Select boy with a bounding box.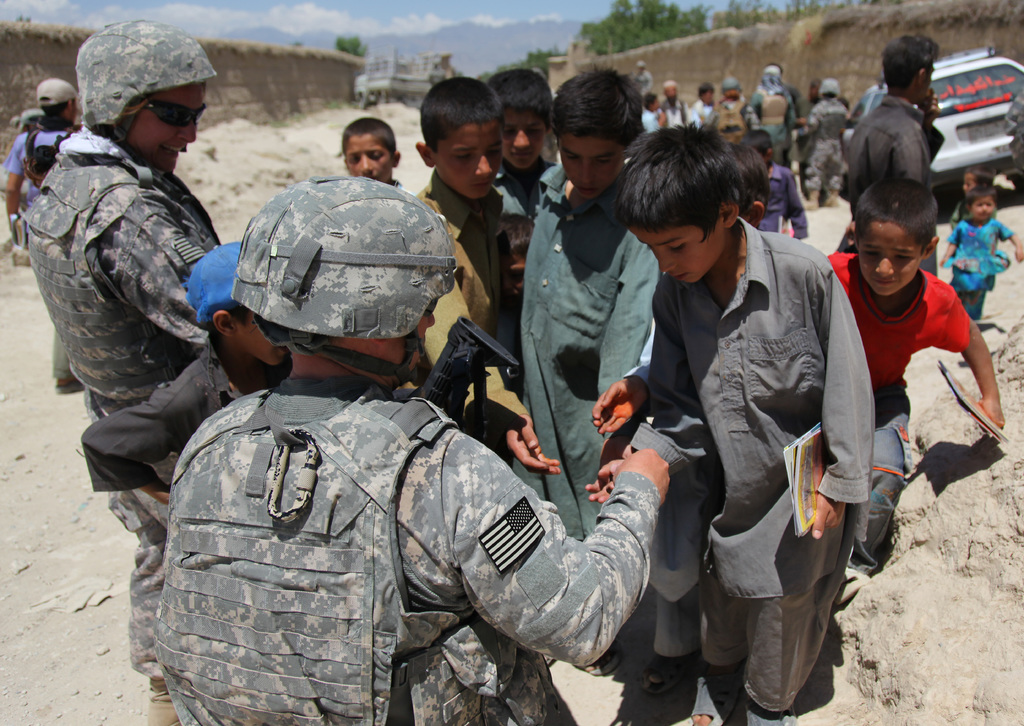
select_region(596, 143, 744, 725).
